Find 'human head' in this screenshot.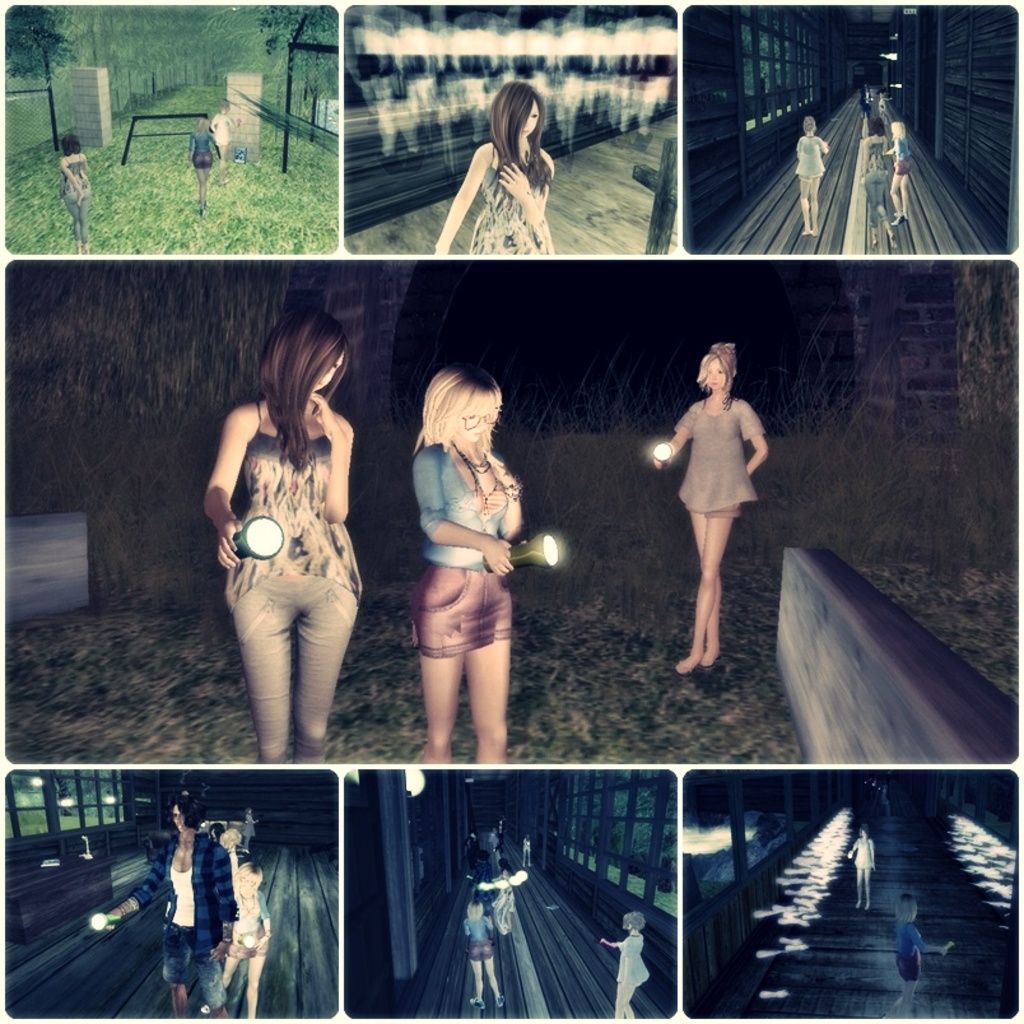
The bounding box for 'human head' is {"left": 196, "top": 117, "right": 205, "bottom": 134}.
